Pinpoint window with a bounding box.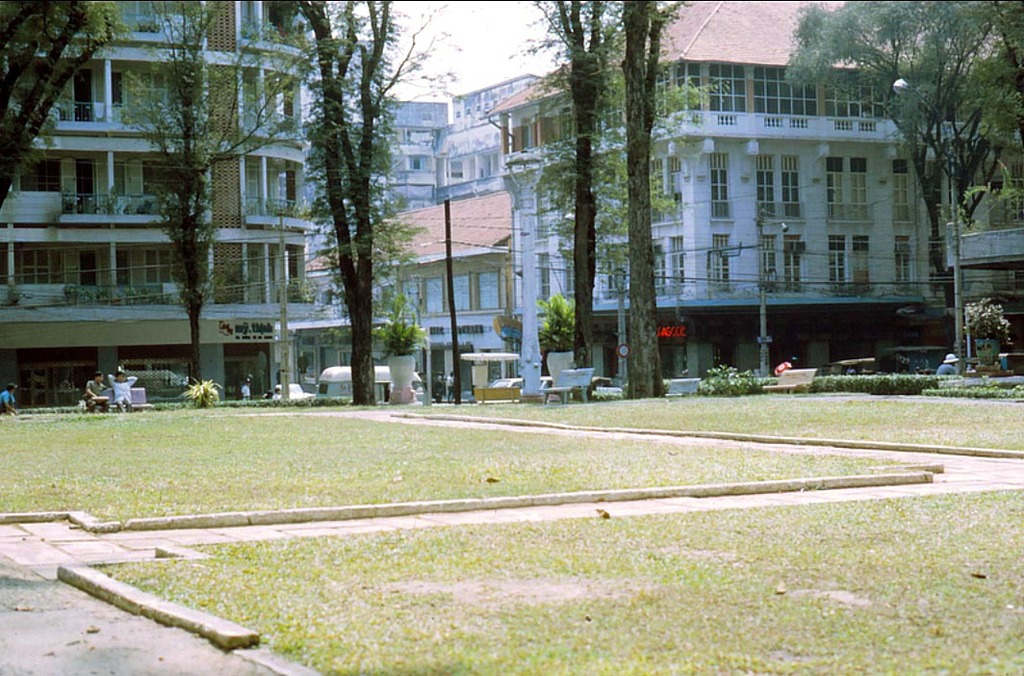
BBox(787, 252, 801, 283).
